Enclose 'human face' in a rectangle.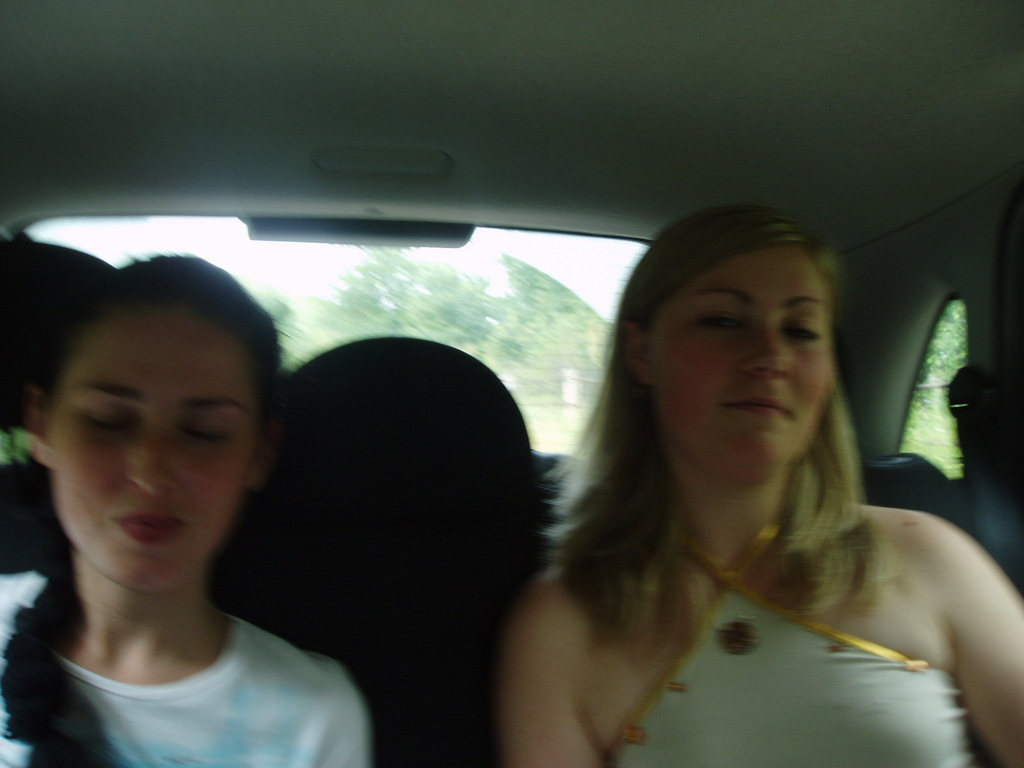
(x1=642, y1=246, x2=832, y2=465).
